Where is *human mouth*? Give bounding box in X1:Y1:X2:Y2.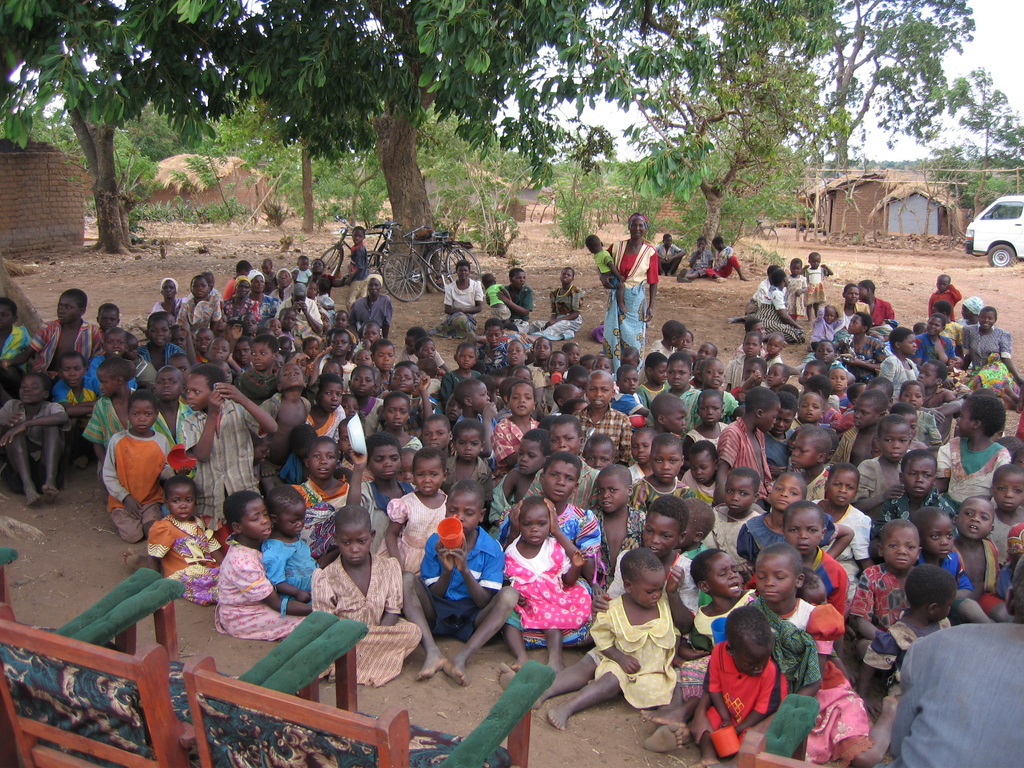
537:352:544:357.
